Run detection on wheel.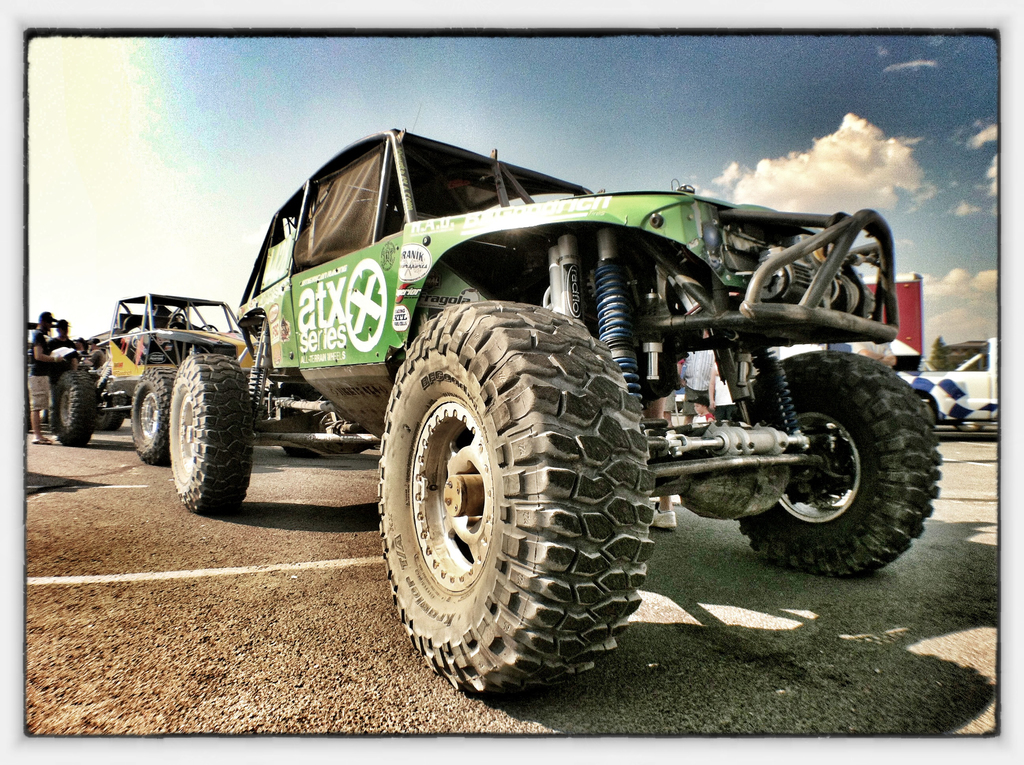
Result: left=51, top=367, right=94, bottom=444.
